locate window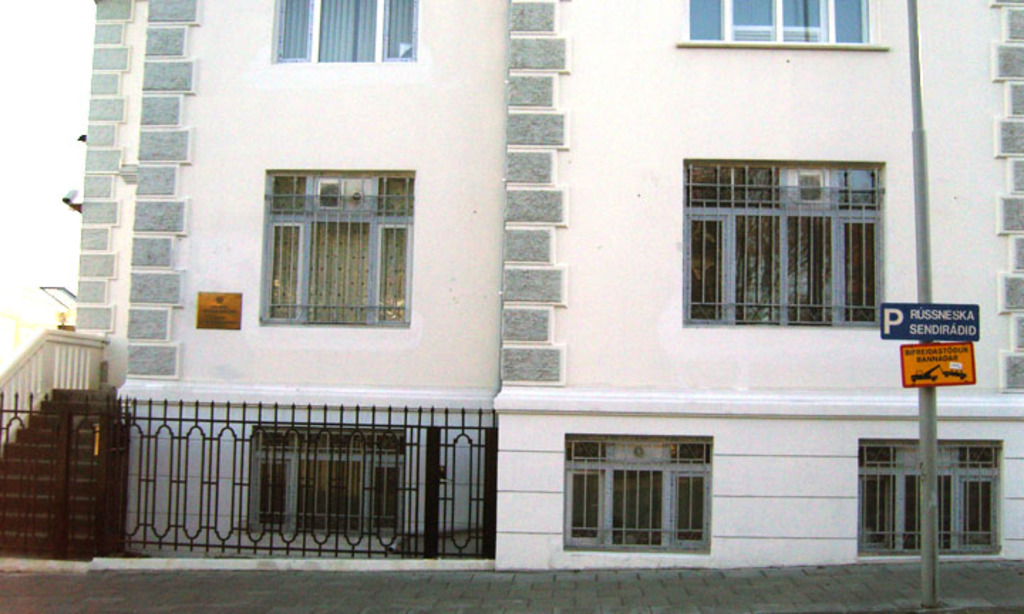
{"left": 860, "top": 441, "right": 1003, "bottom": 551}
